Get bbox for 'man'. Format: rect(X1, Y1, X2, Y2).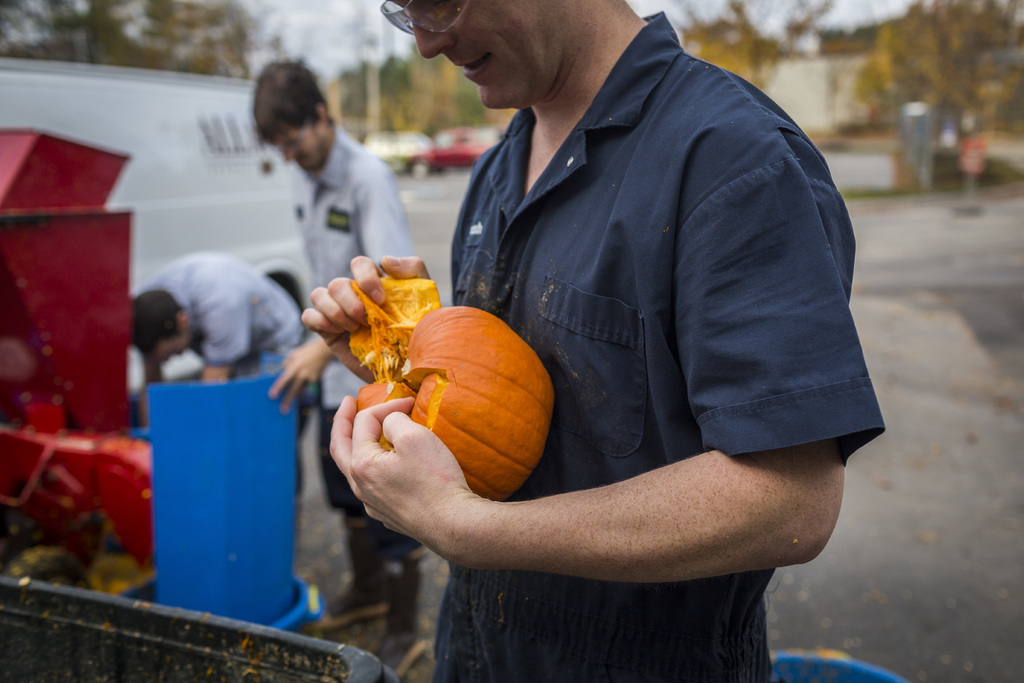
rect(253, 50, 430, 680).
